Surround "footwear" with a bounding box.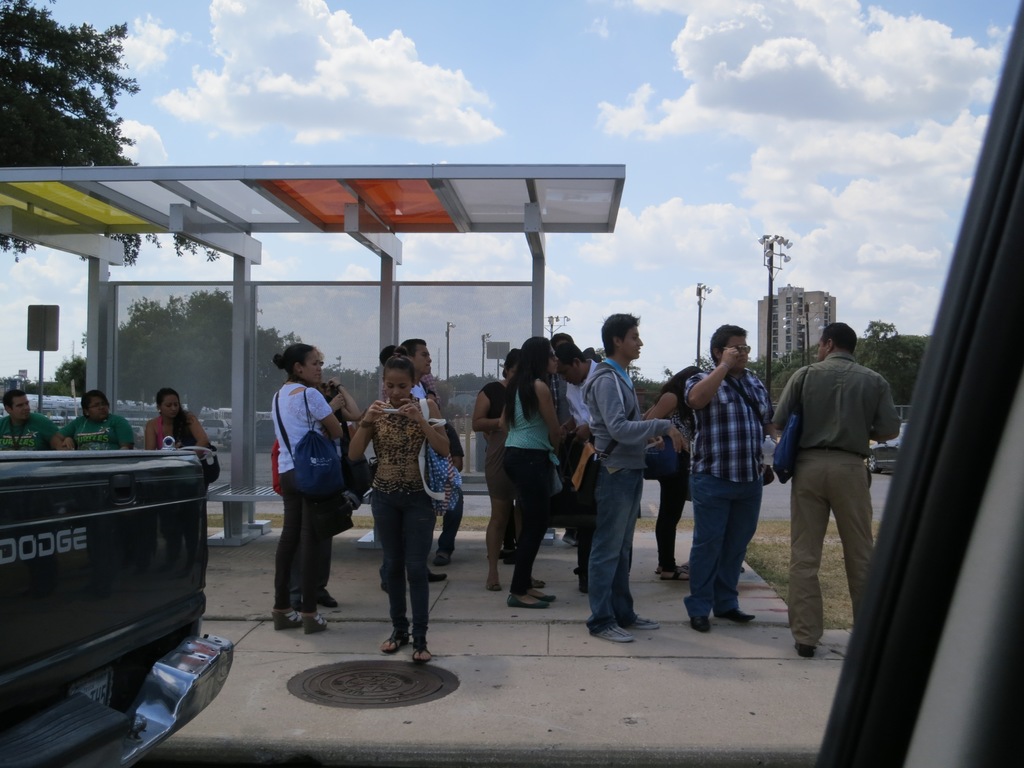
region(792, 641, 815, 658).
